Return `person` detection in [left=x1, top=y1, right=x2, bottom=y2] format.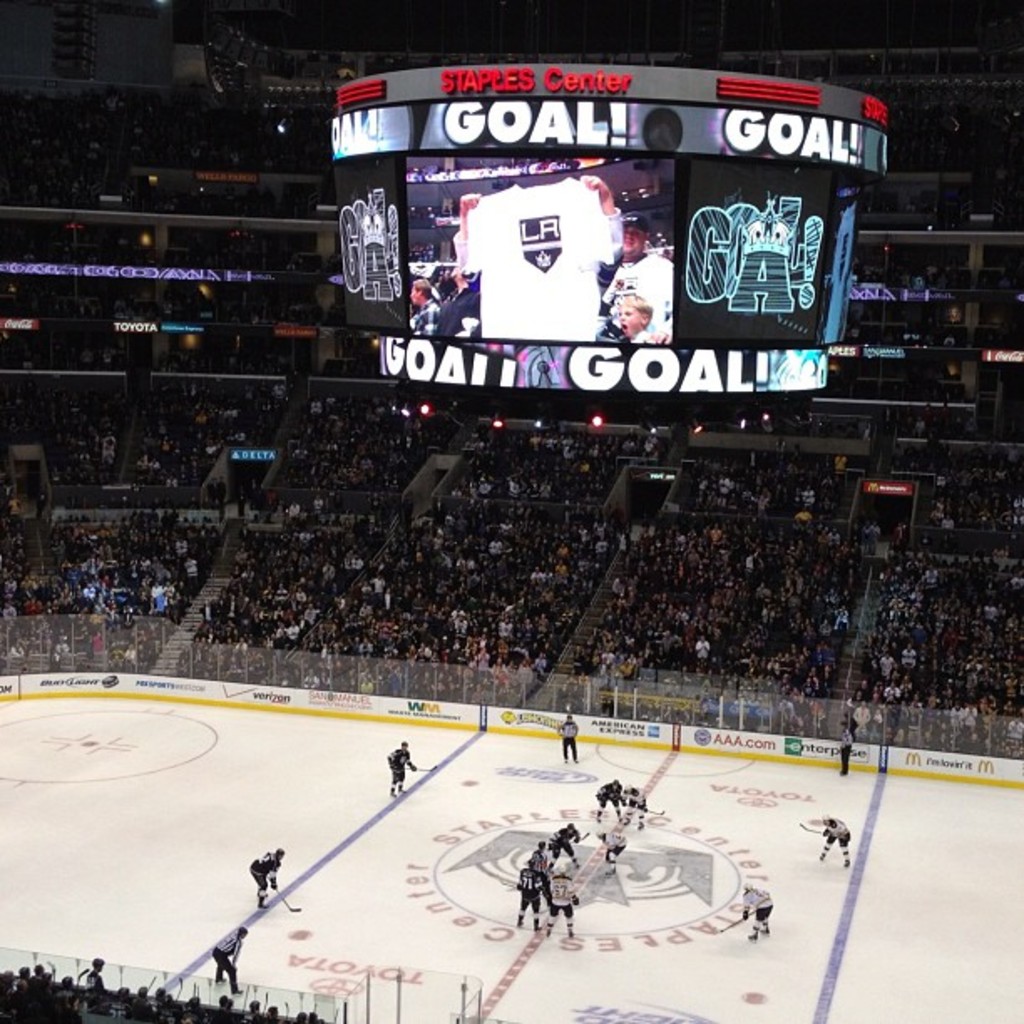
[left=549, top=870, right=576, bottom=939].
